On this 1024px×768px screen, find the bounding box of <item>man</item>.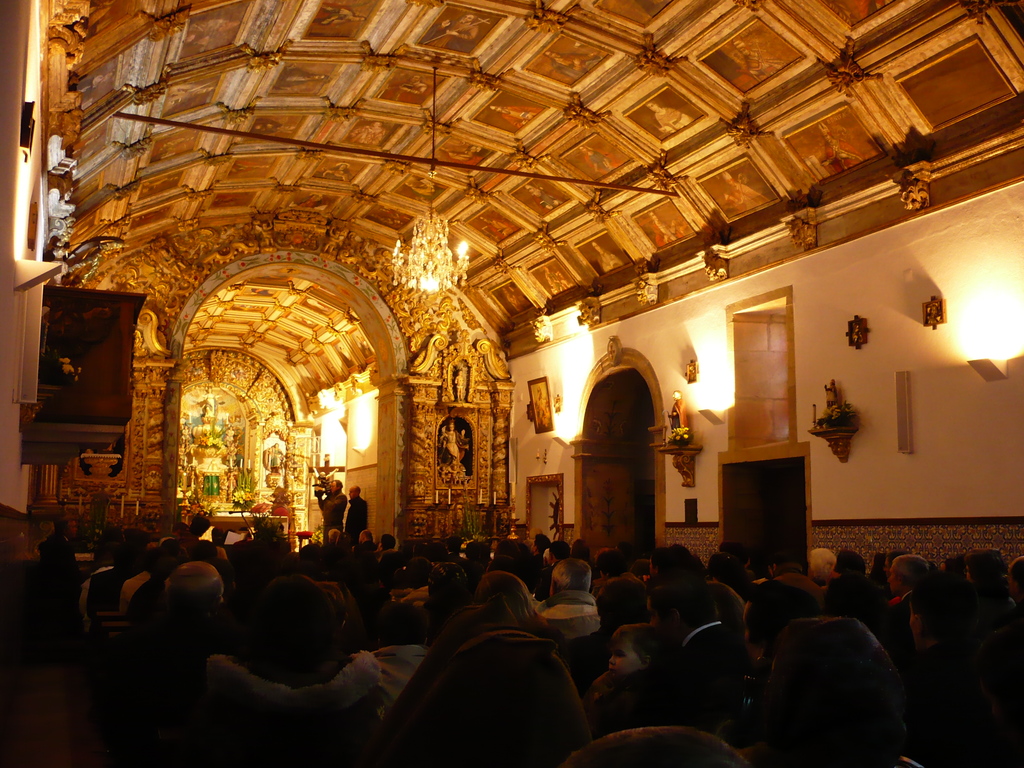
Bounding box: crop(96, 559, 232, 742).
